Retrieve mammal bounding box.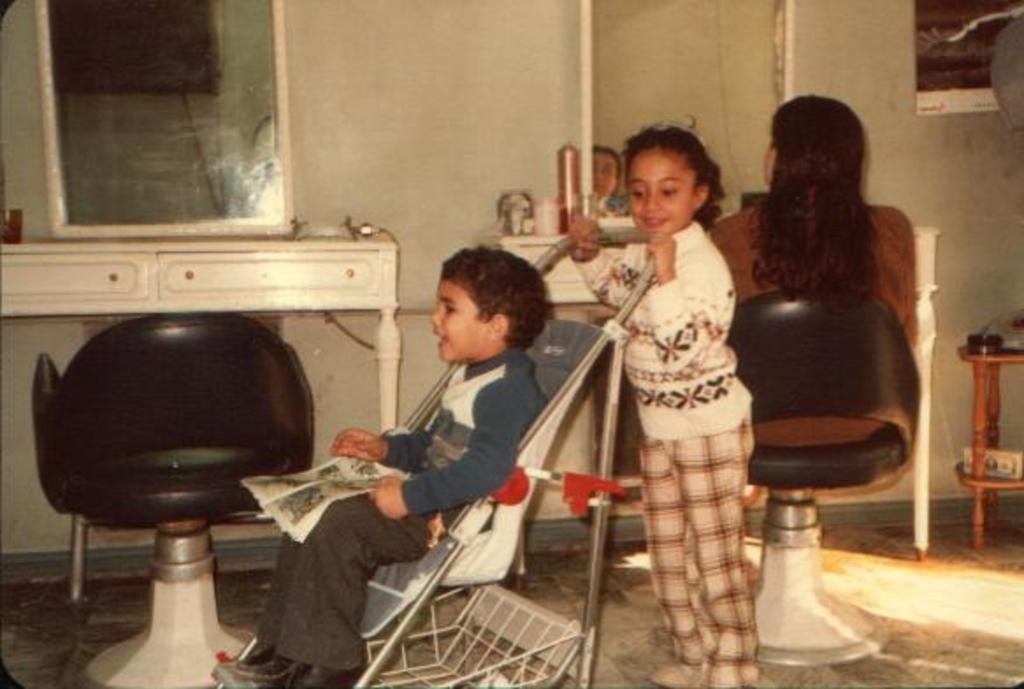
Bounding box: {"left": 234, "top": 243, "right": 550, "bottom": 687}.
